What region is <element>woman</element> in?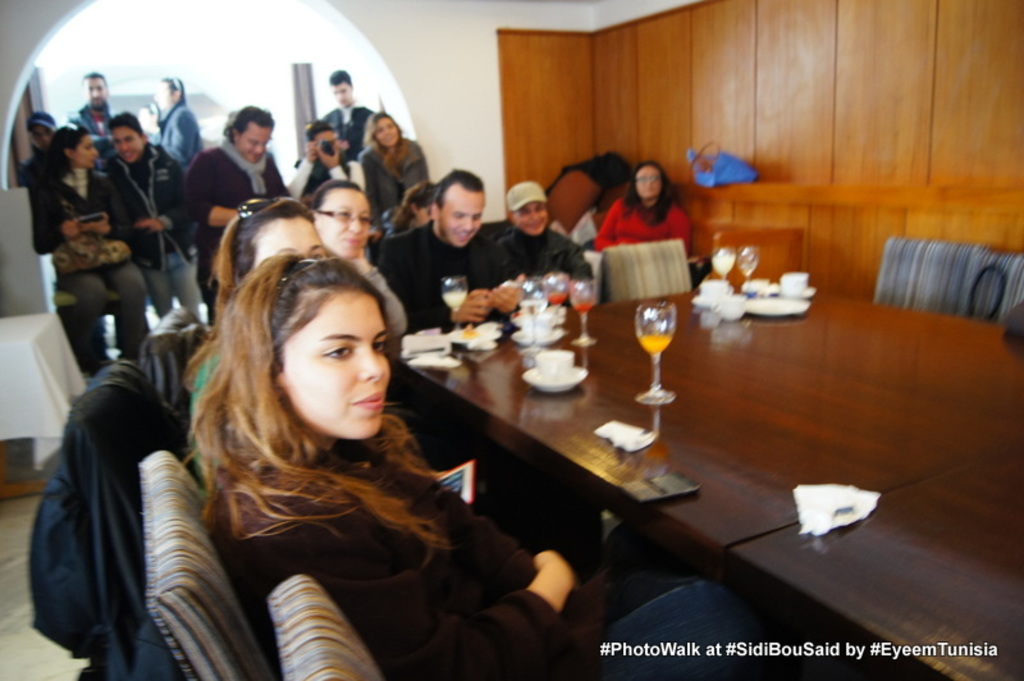
detection(594, 163, 692, 253).
